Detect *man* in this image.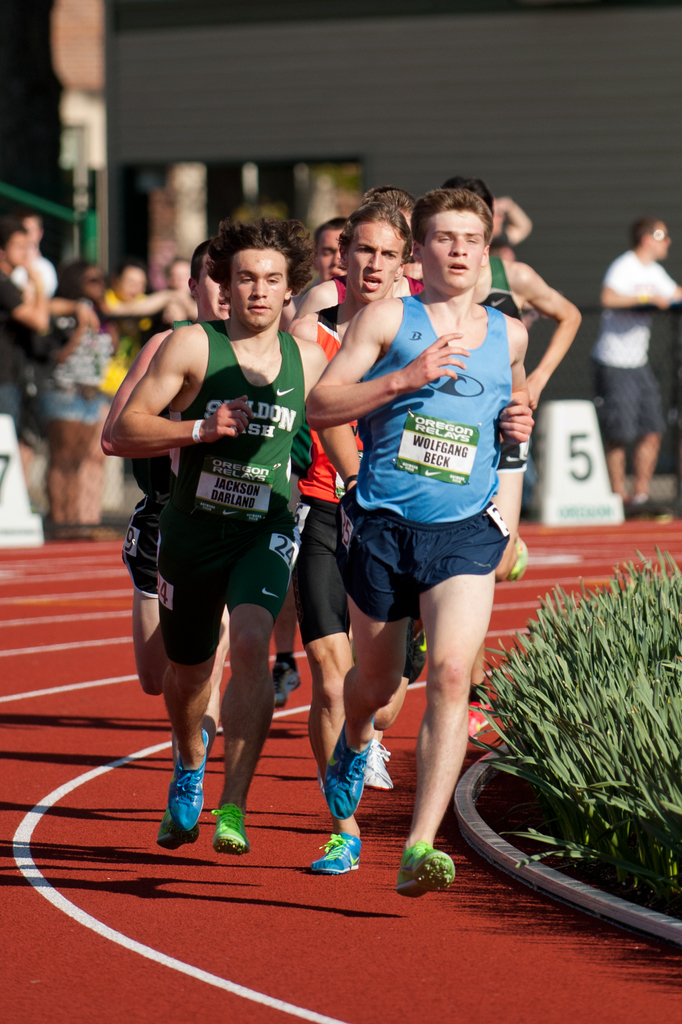
Detection: pyautogui.locateOnScreen(583, 213, 681, 521).
